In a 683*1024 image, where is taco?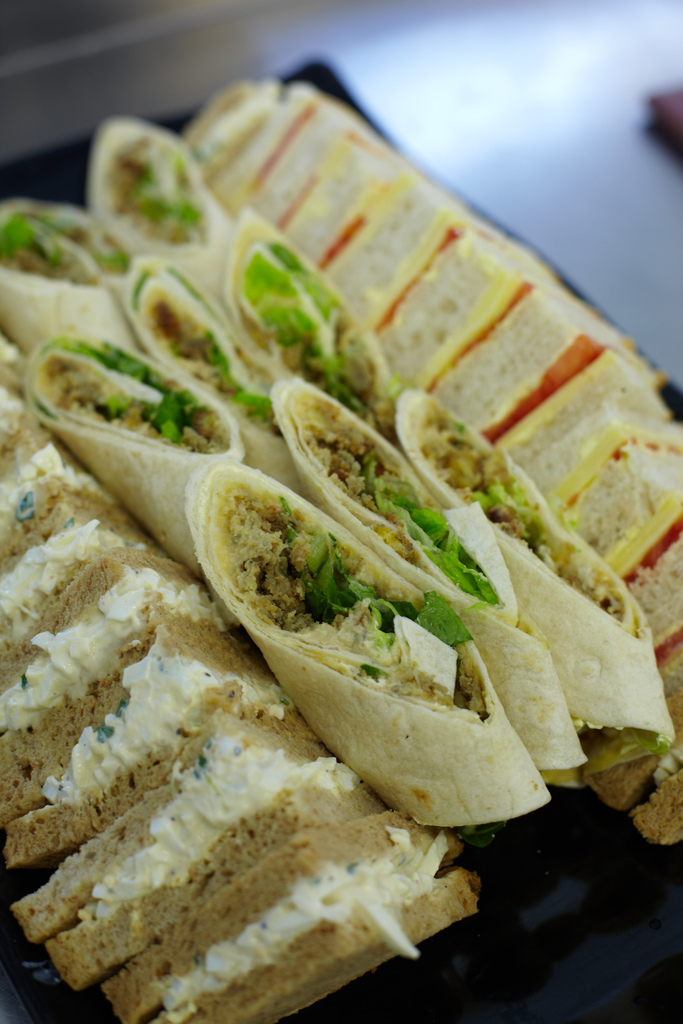
detection(188, 458, 561, 833).
